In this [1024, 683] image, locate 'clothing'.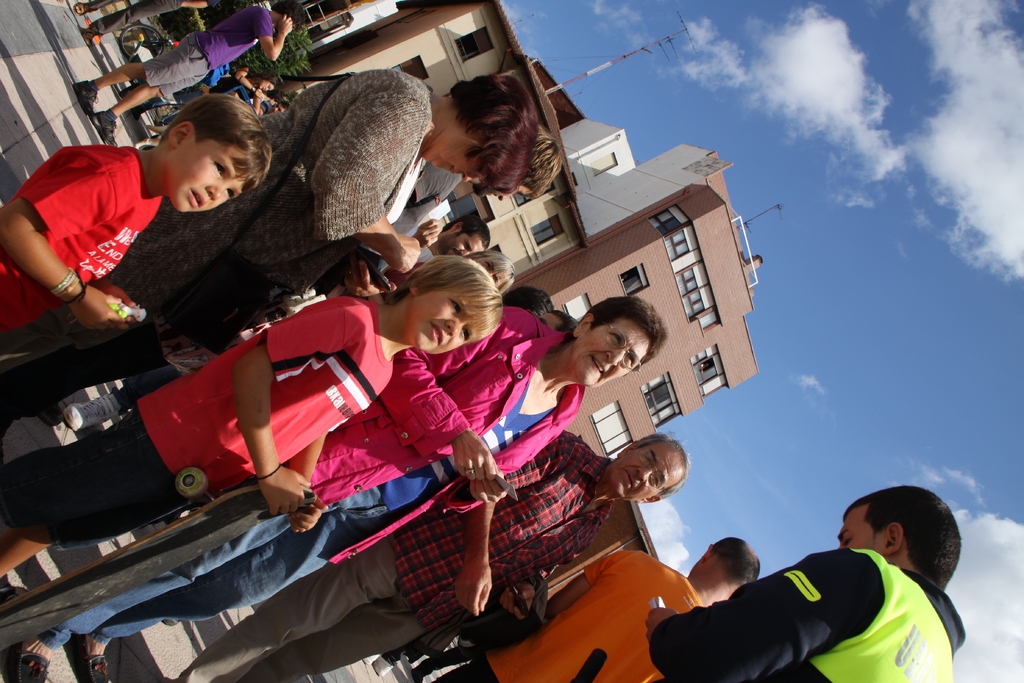
Bounding box: 436:548:703:682.
